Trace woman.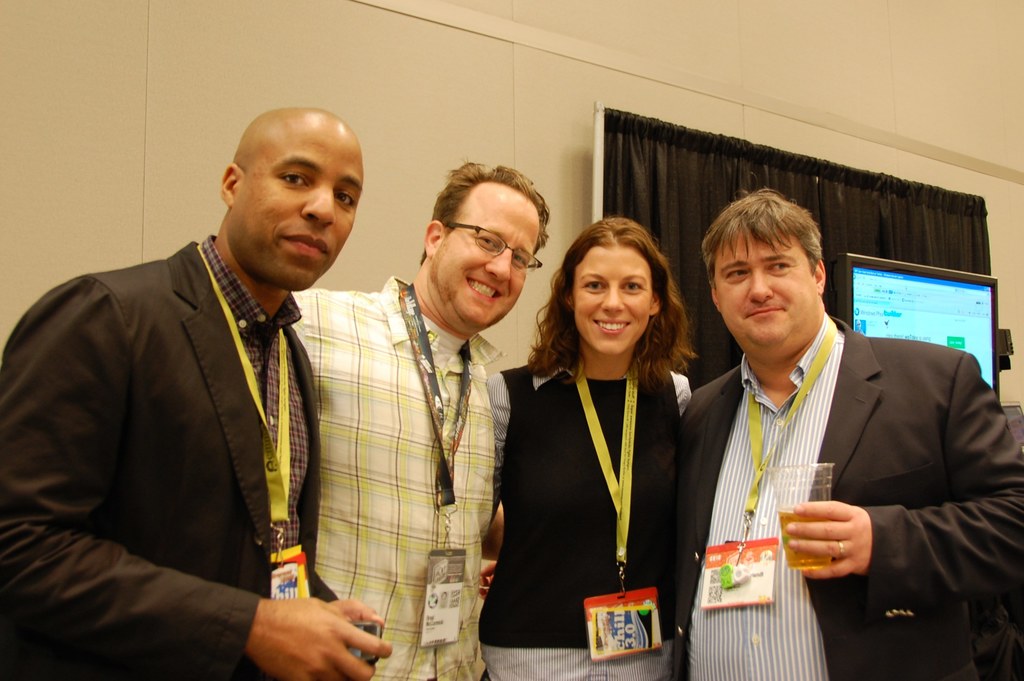
Traced to BBox(490, 213, 703, 667).
